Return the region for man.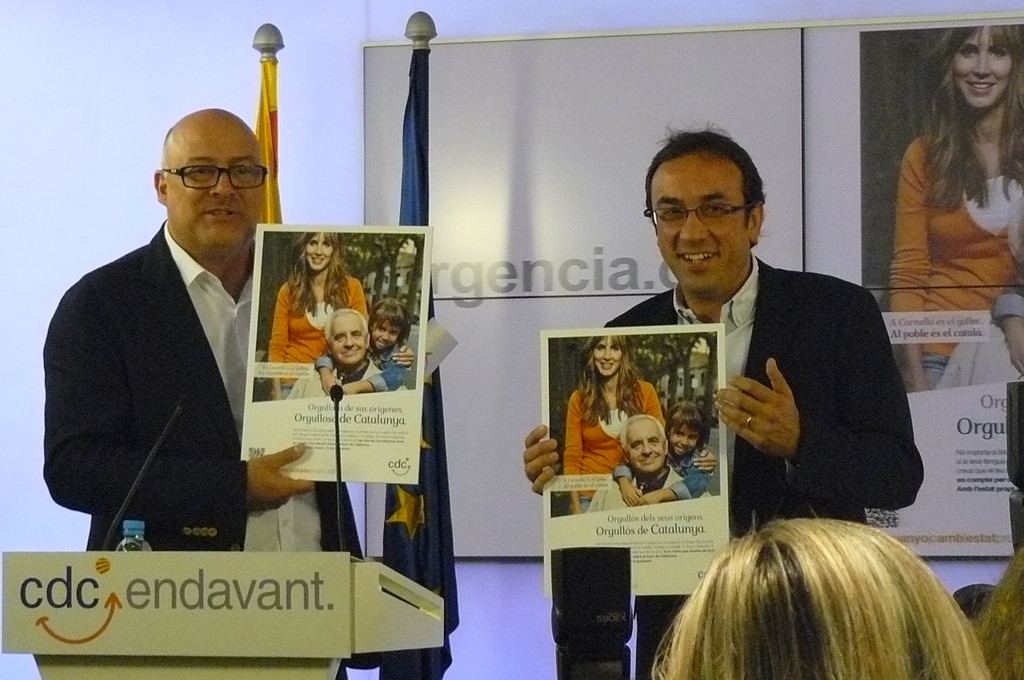
581/413/709/517.
